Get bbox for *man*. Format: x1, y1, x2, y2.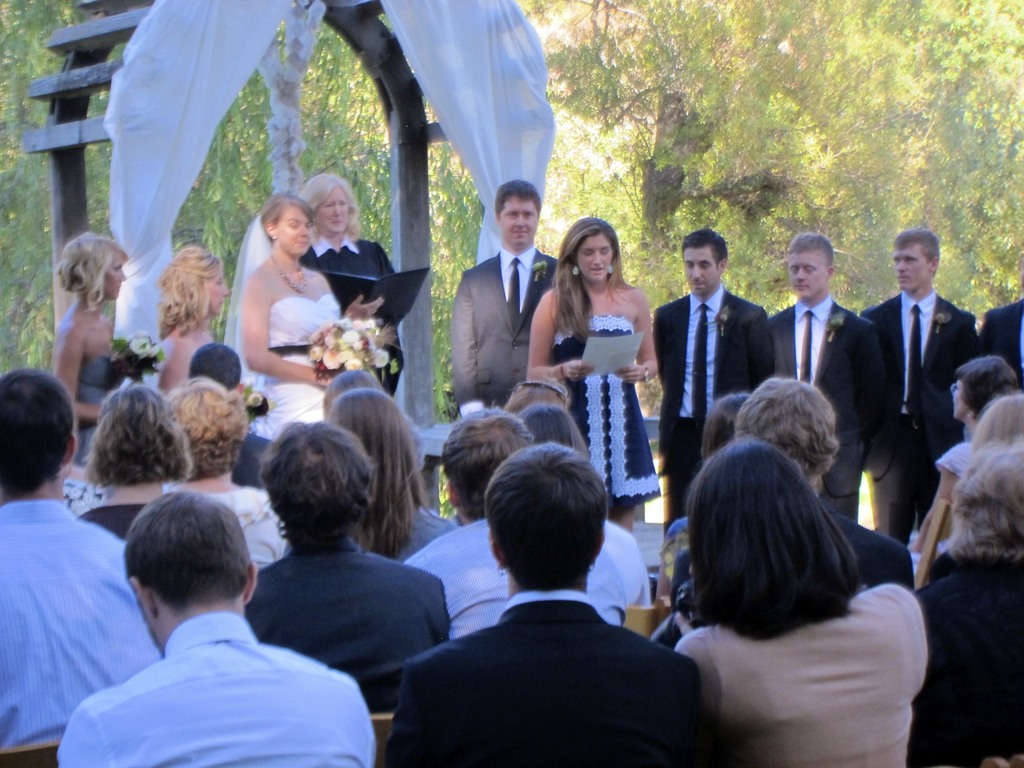
849, 230, 977, 542.
